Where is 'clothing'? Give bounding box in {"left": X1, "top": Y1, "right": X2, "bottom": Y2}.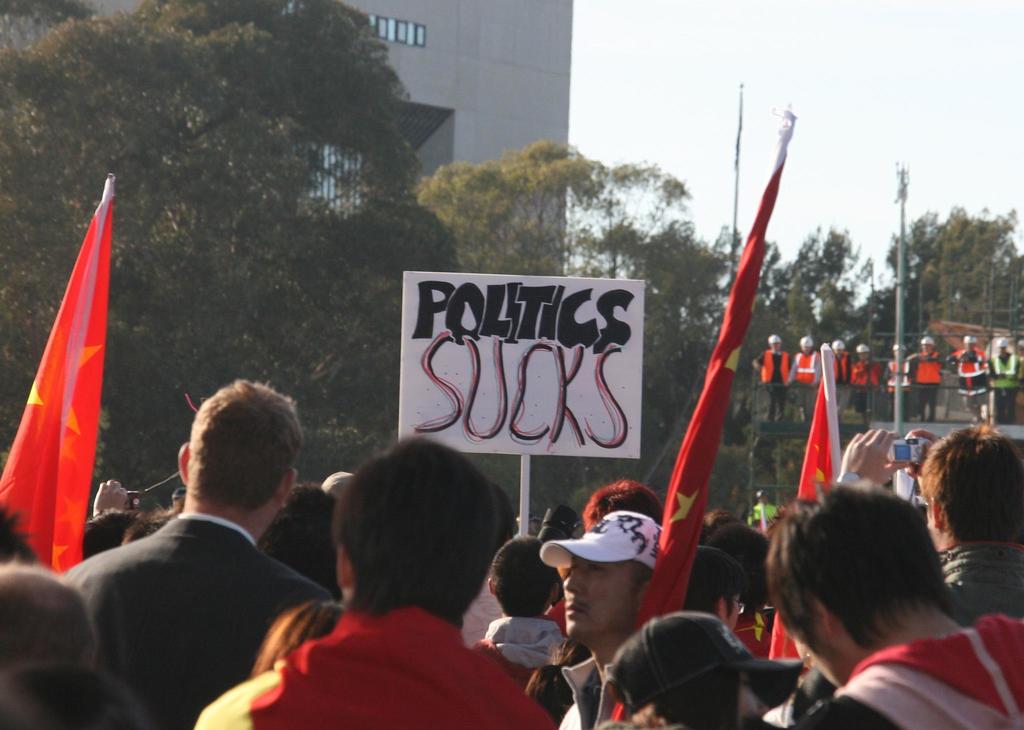
{"left": 793, "top": 618, "right": 1023, "bottom": 729}.
